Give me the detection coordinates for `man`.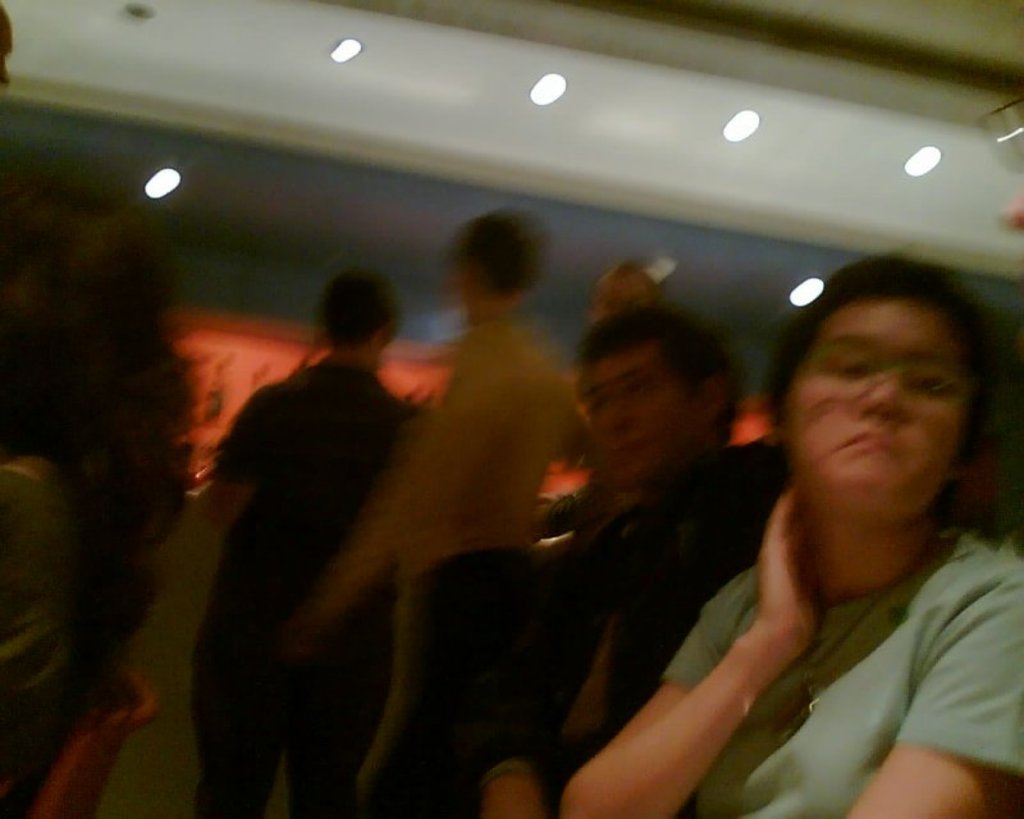
crop(337, 209, 594, 700).
